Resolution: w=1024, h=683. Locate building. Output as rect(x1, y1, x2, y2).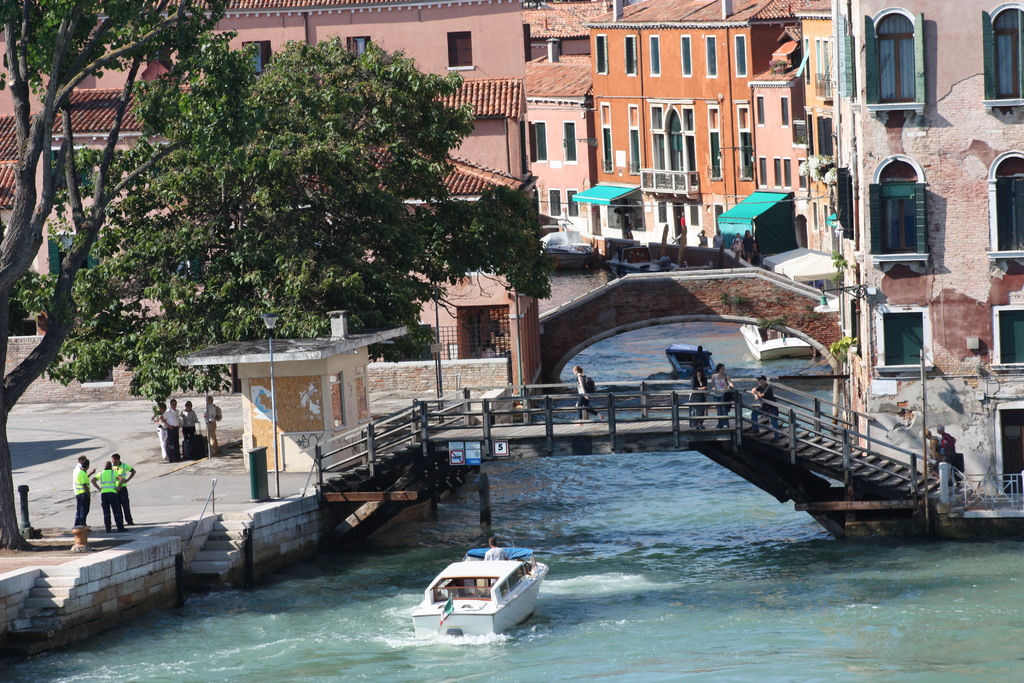
rect(794, 17, 833, 258).
